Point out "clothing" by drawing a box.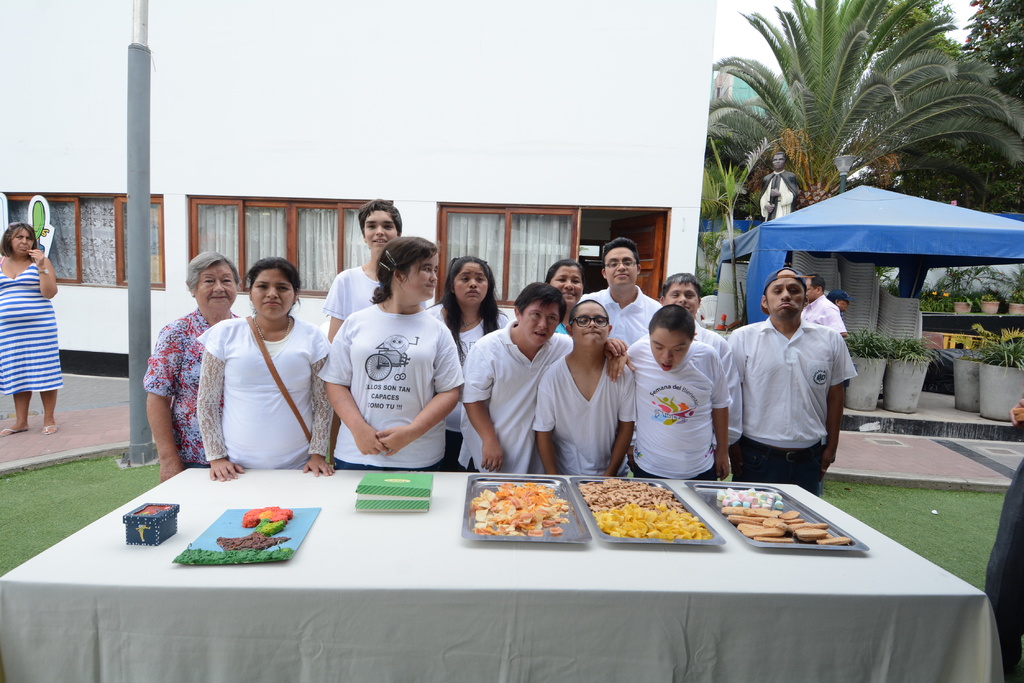
[322, 252, 431, 322].
